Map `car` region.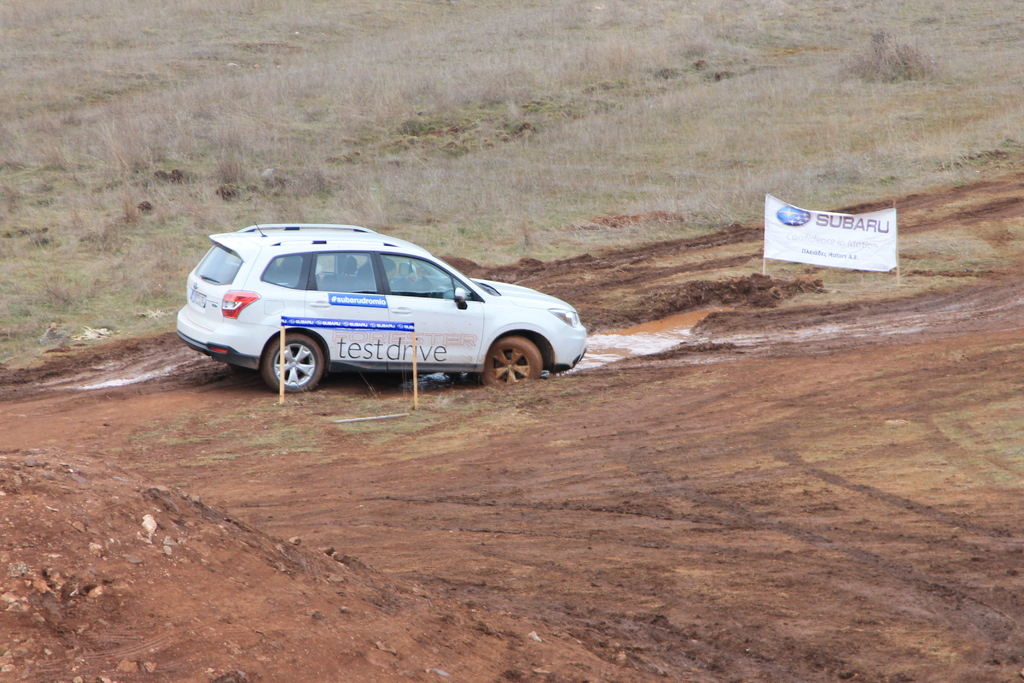
Mapped to 163 222 591 400.
